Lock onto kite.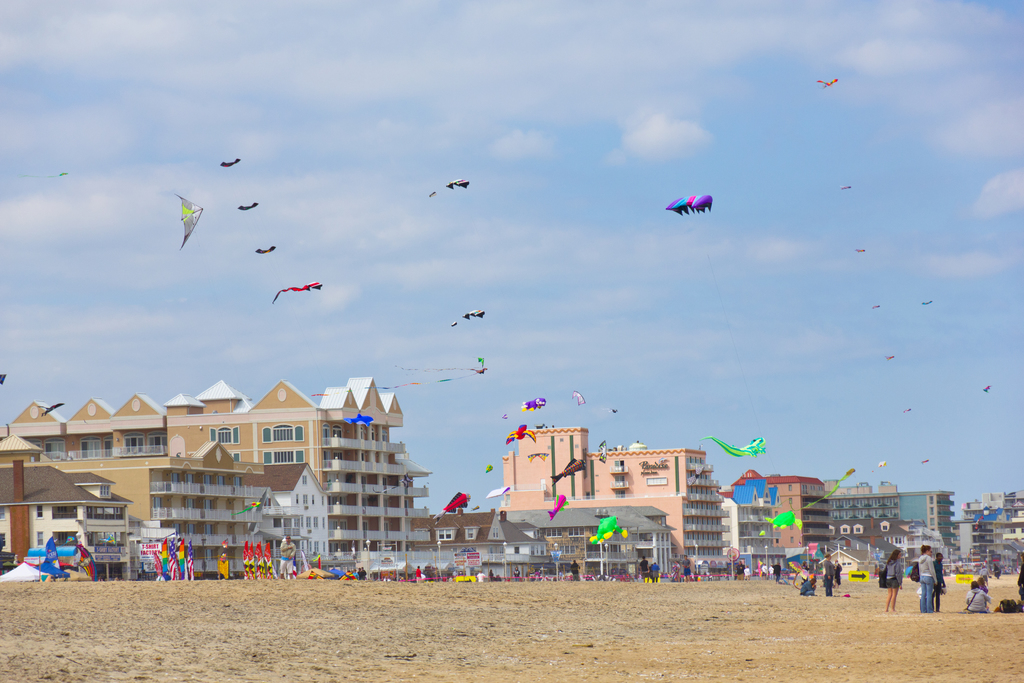
Locked: x1=176 y1=192 x2=206 y2=252.
